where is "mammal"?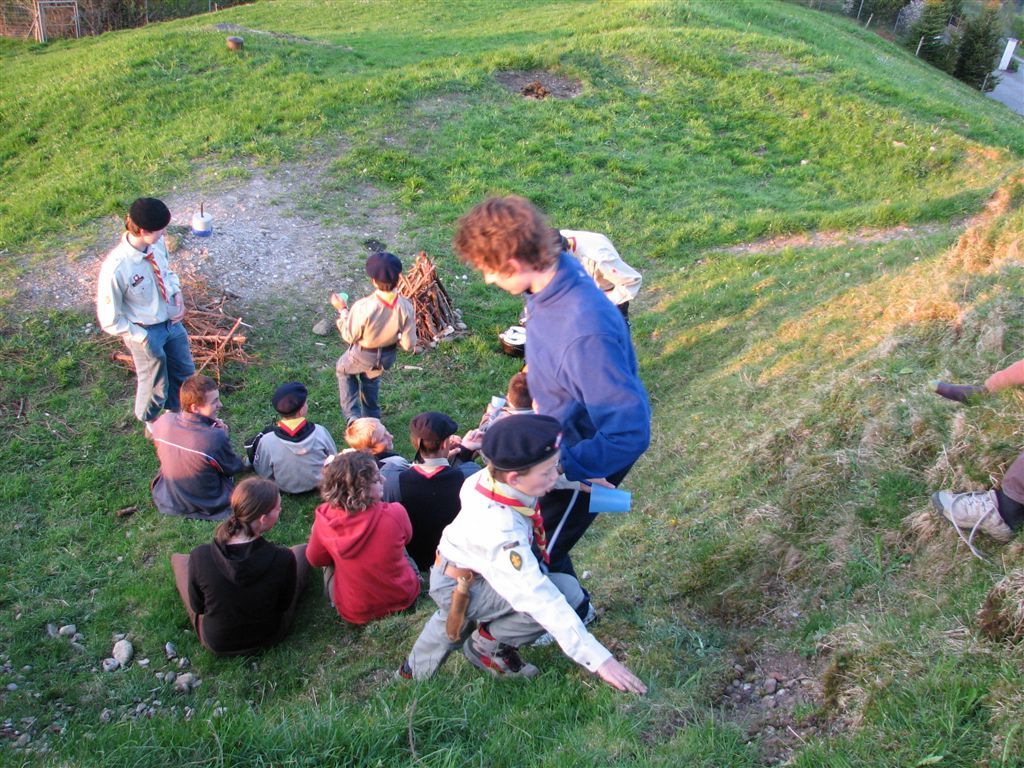
detection(307, 448, 419, 625).
